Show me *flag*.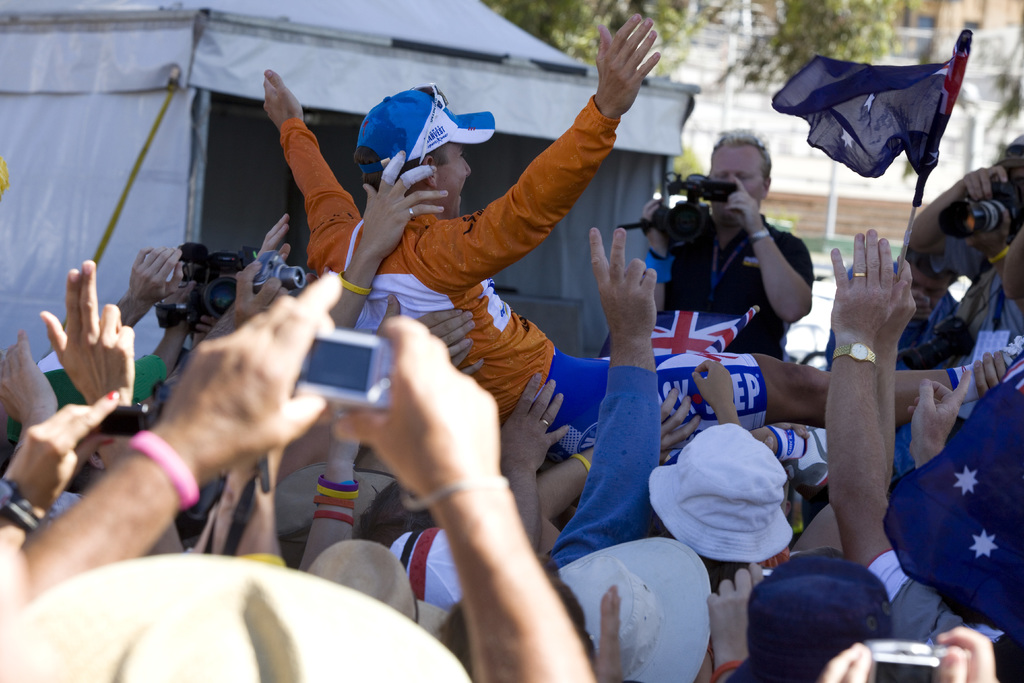
*flag* is here: locate(772, 35, 984, 176).
